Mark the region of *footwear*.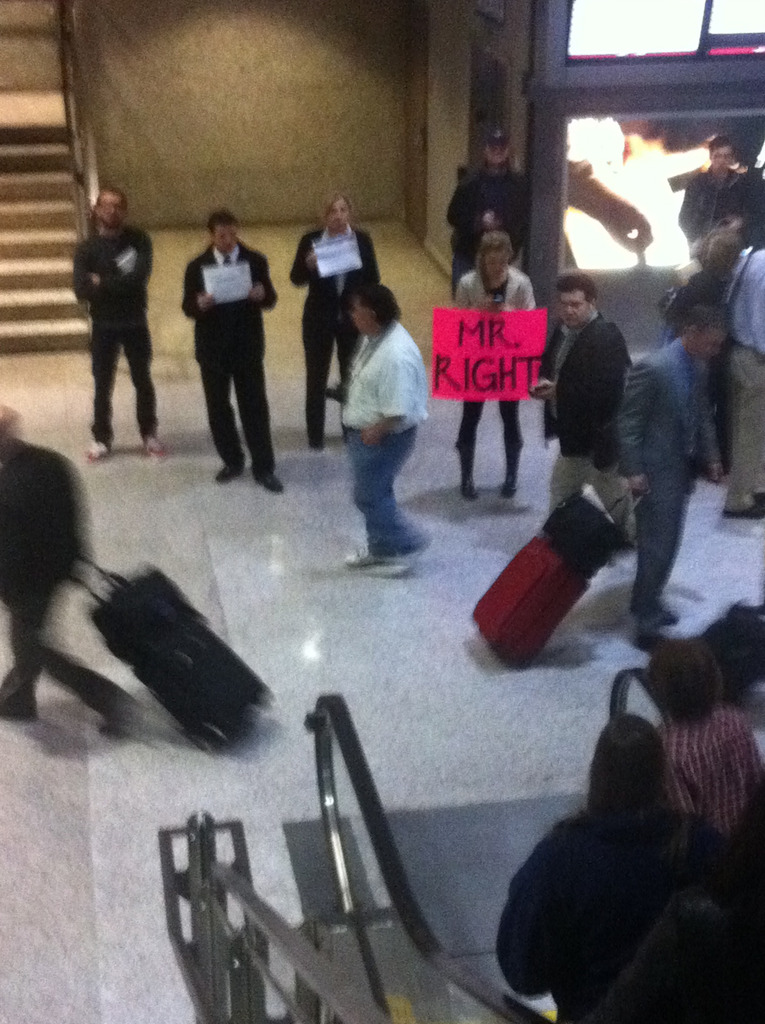
Region: left=632, top=630, right=671, bottom=659.
